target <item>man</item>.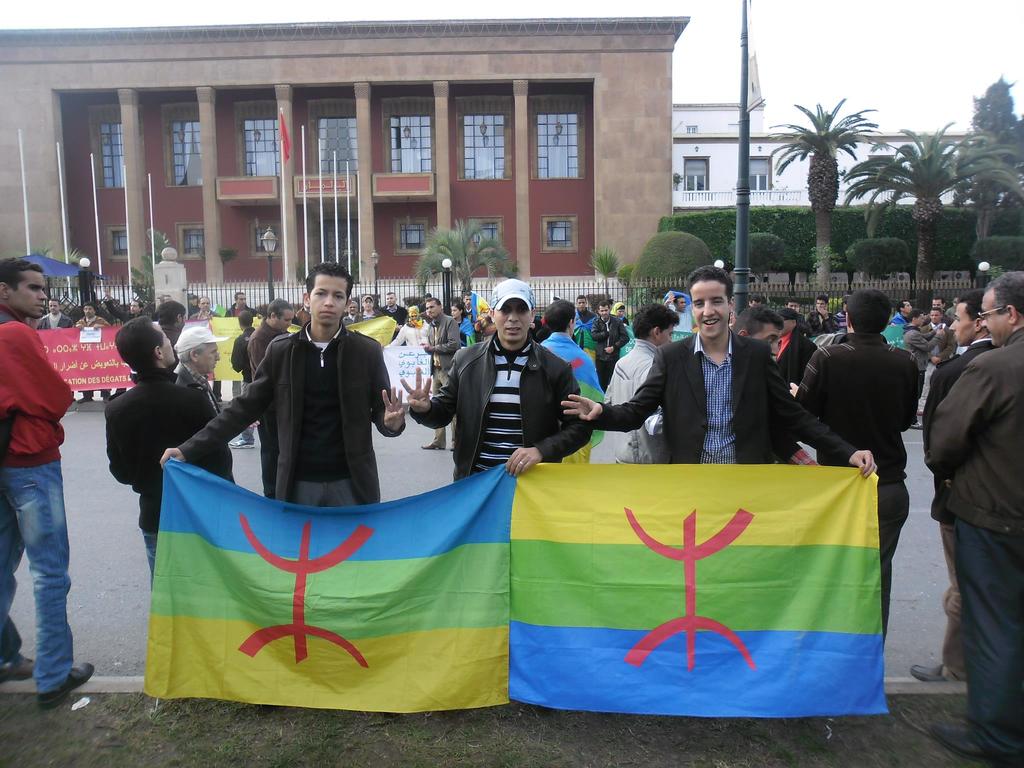
Target region: Rect(190, 297, 222, 401).
